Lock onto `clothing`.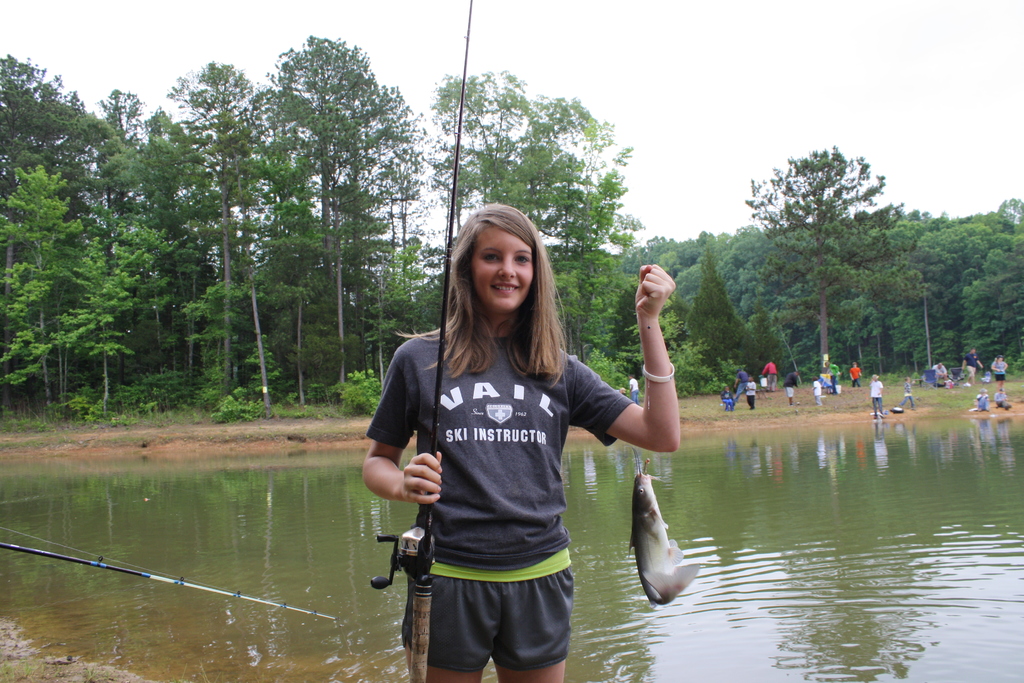
Locked: [627,378,643,402].
